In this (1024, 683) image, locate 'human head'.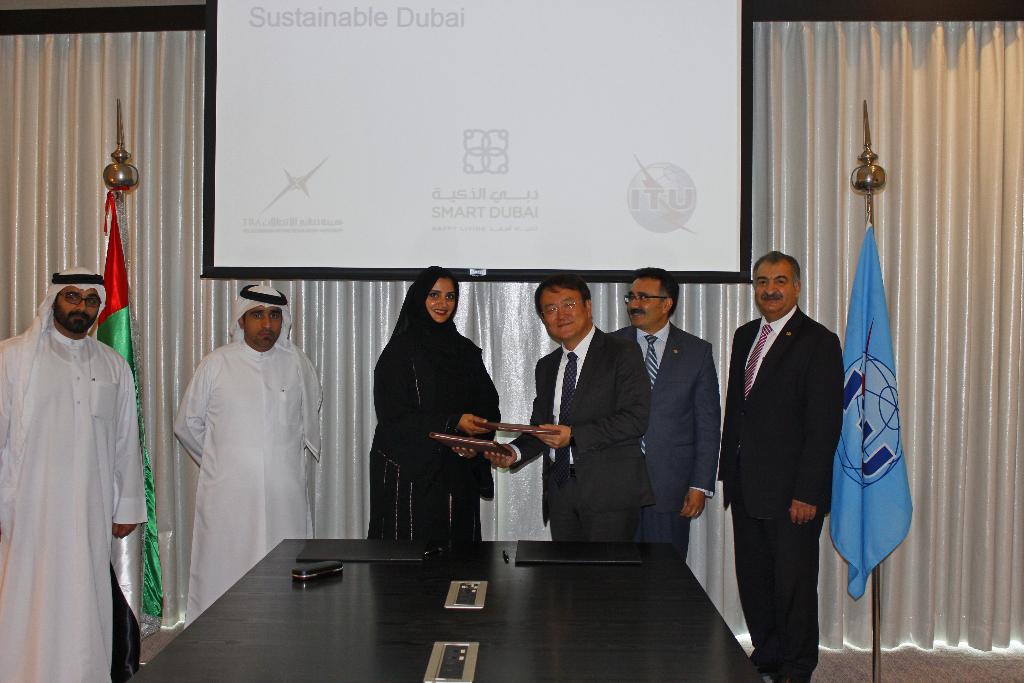
Bounding box: bbox=[49, 261, 113, 336].
